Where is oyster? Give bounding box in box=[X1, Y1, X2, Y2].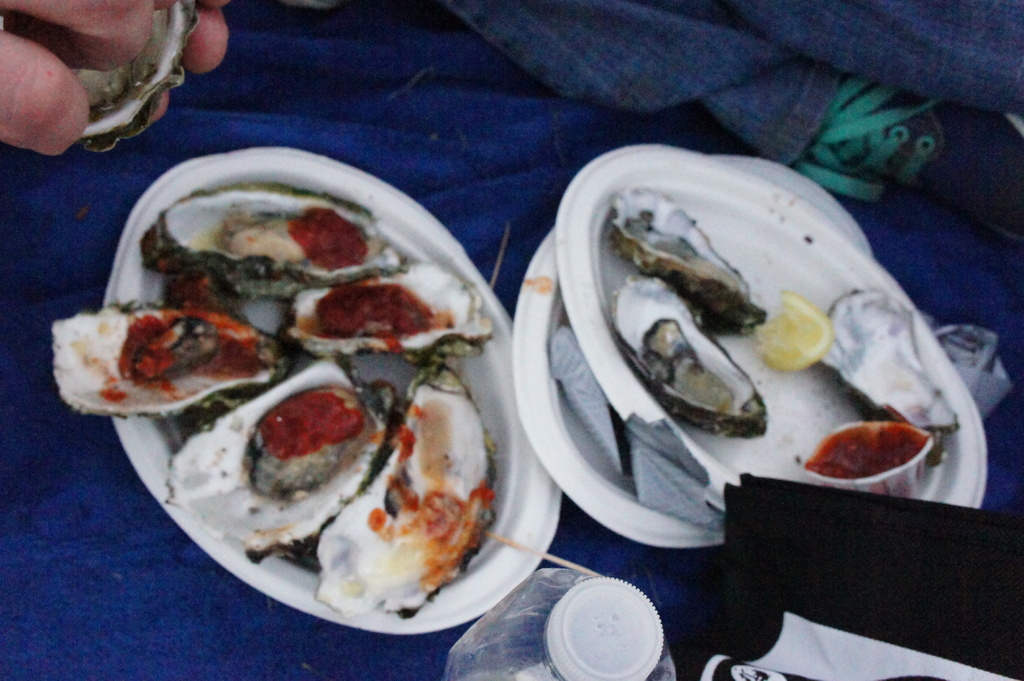
box=[610, 264, 772, 438].
